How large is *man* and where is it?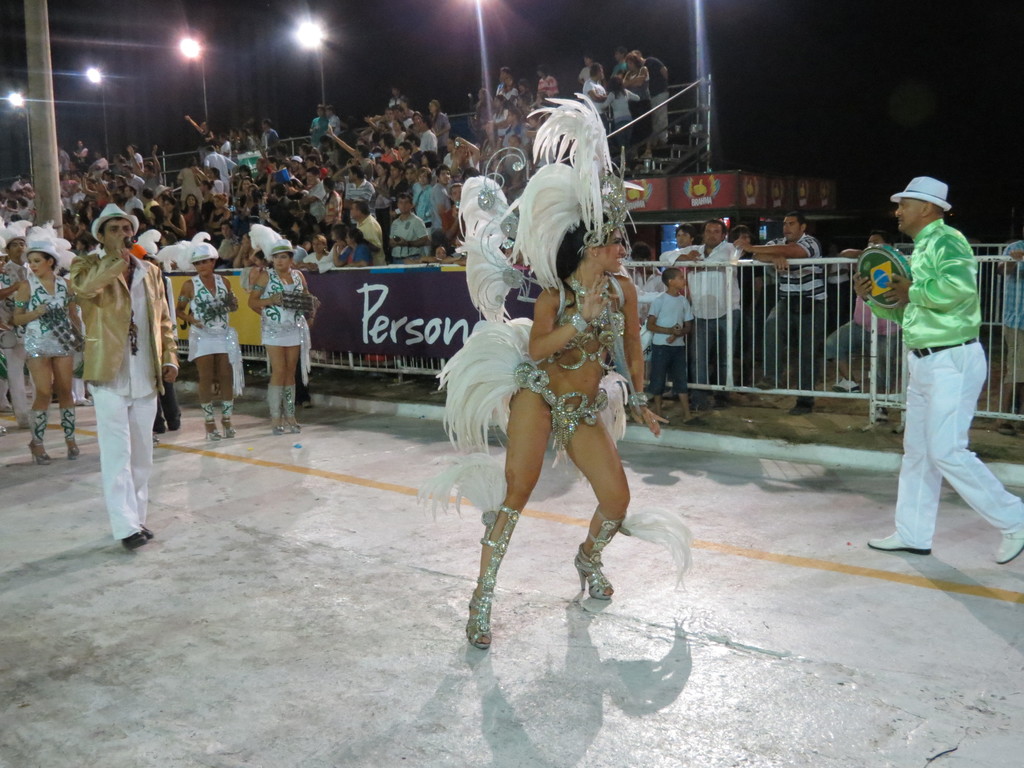
Bounding box: crop(59, 145, 70, 174).
